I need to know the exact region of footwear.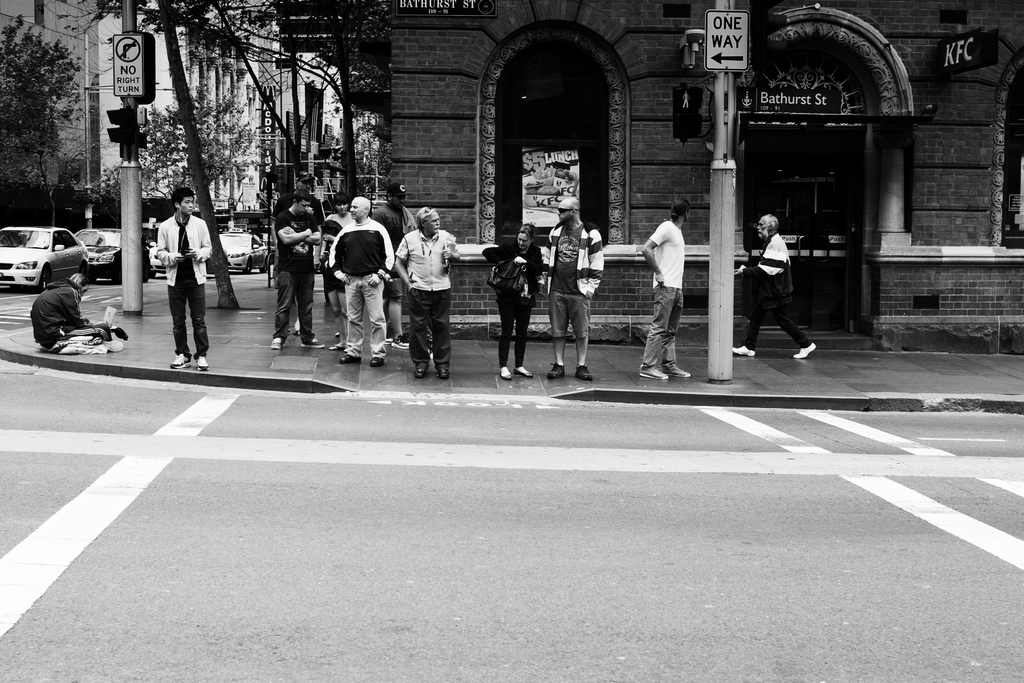
Region: select_region(273, 334, 284, 350).
